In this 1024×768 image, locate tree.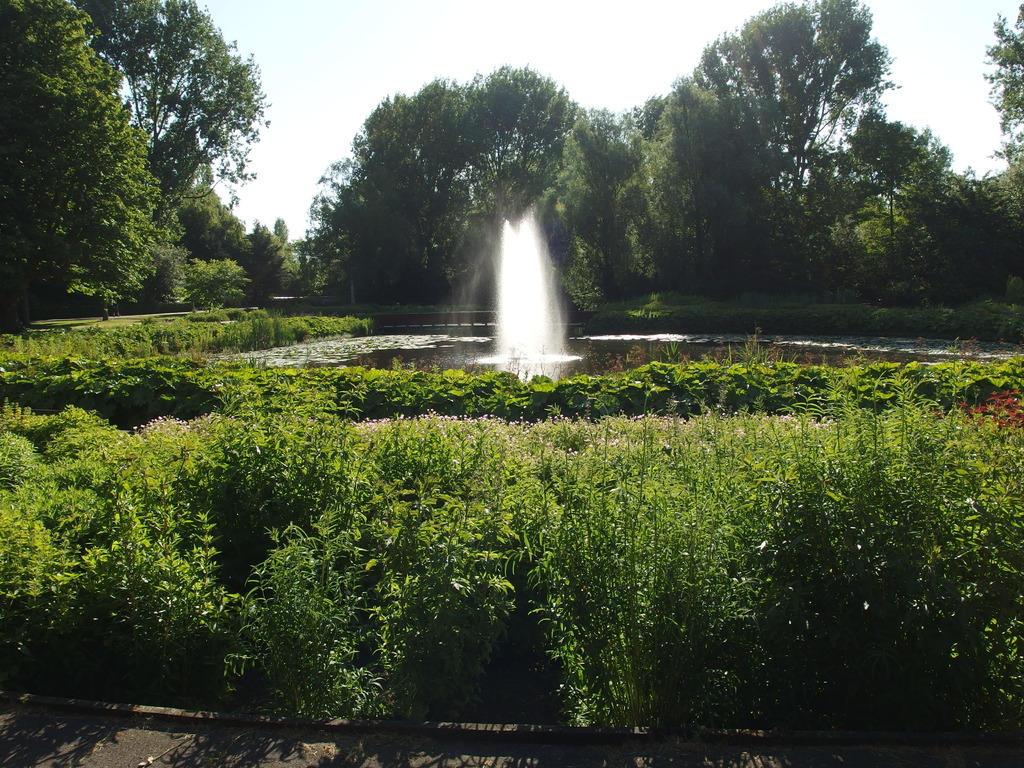
Bounding box: box=[864, 163, 1023, 298].
